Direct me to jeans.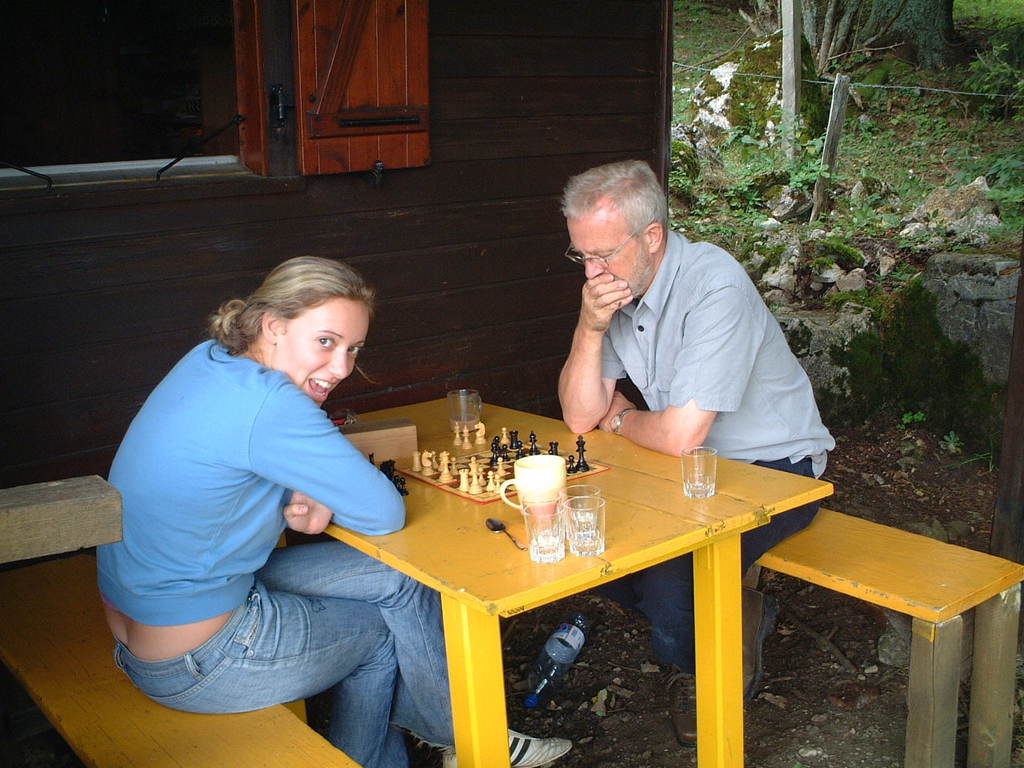
Direction: (109,546,454,767).
